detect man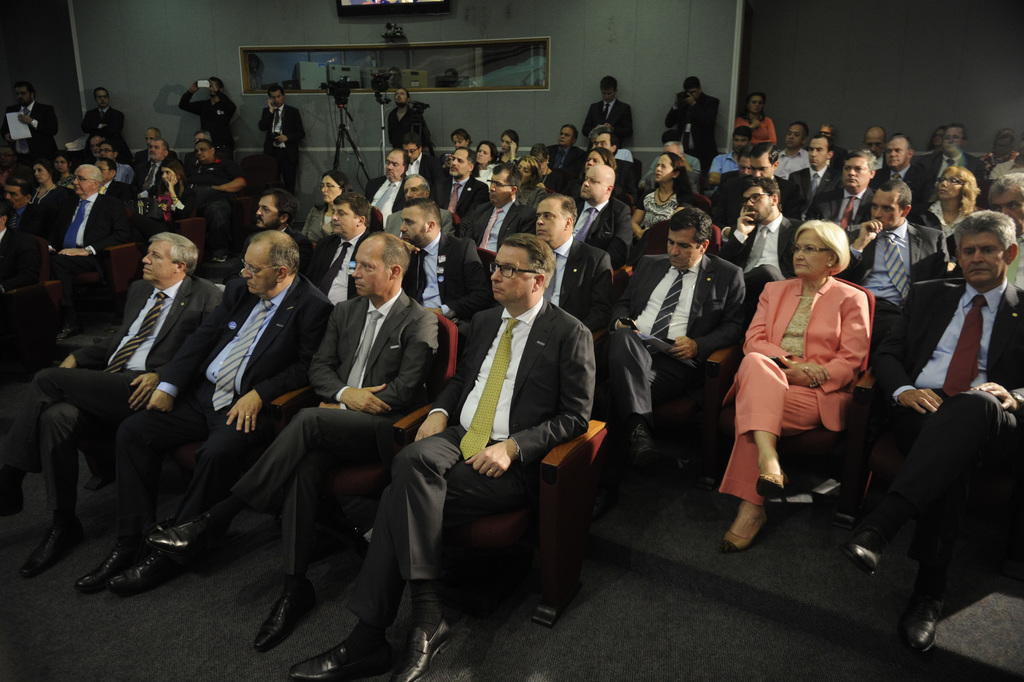
rect(817, 154, 880, 264)
